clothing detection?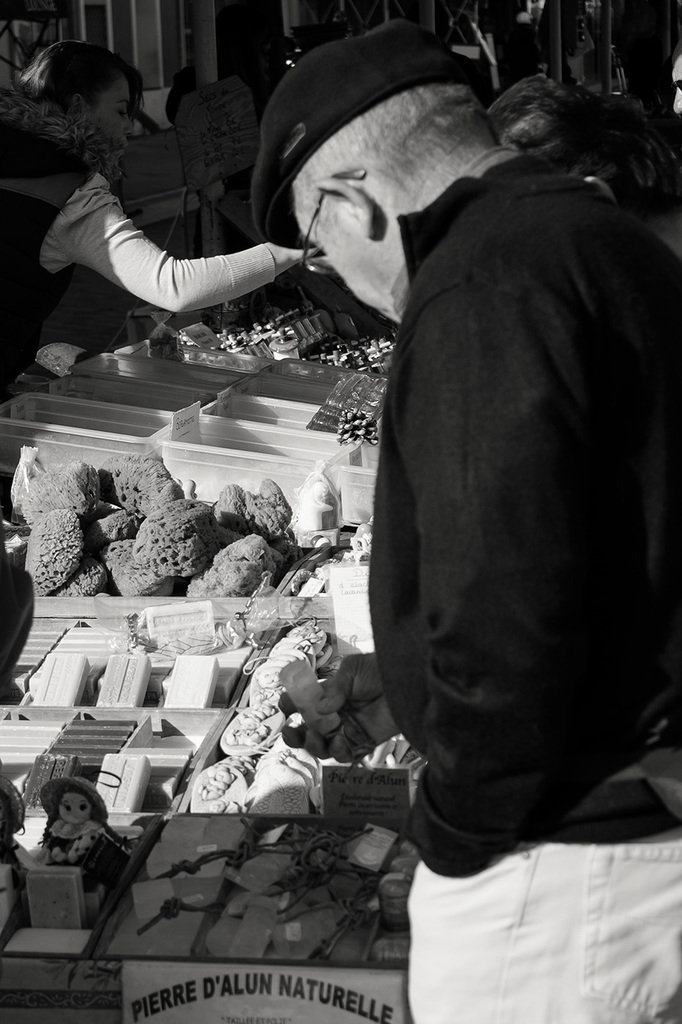
box(0, 98, 271, 393)
